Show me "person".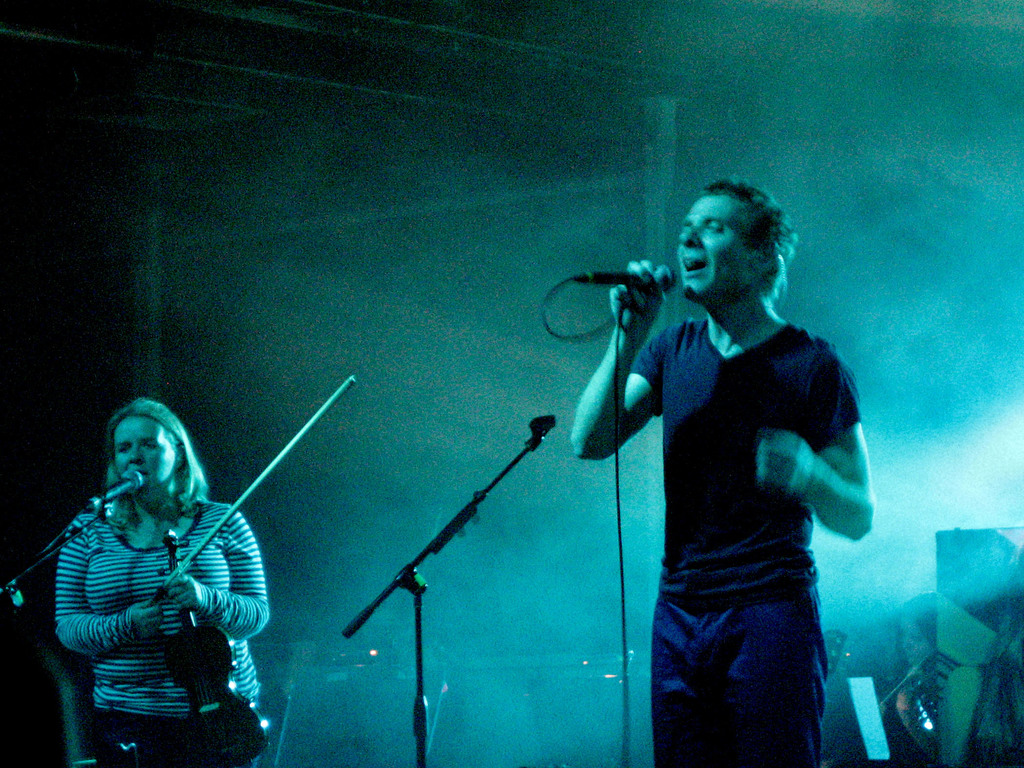
"person" is here: [x1=870, y1=595, x2=1004, y2=762].
